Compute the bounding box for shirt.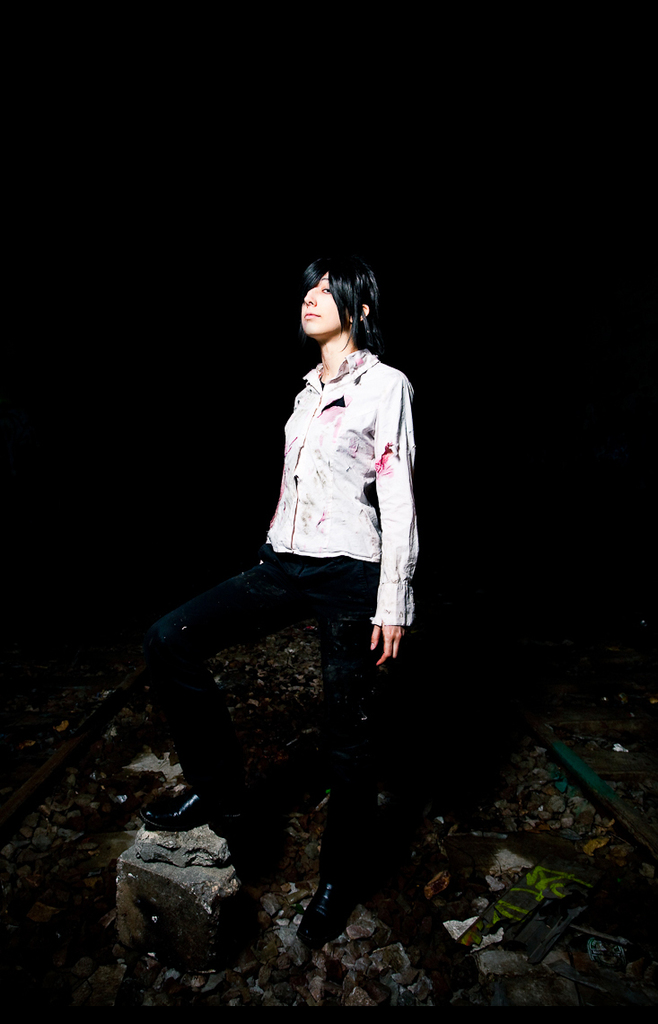
detection(242, 314, 423, 607).
